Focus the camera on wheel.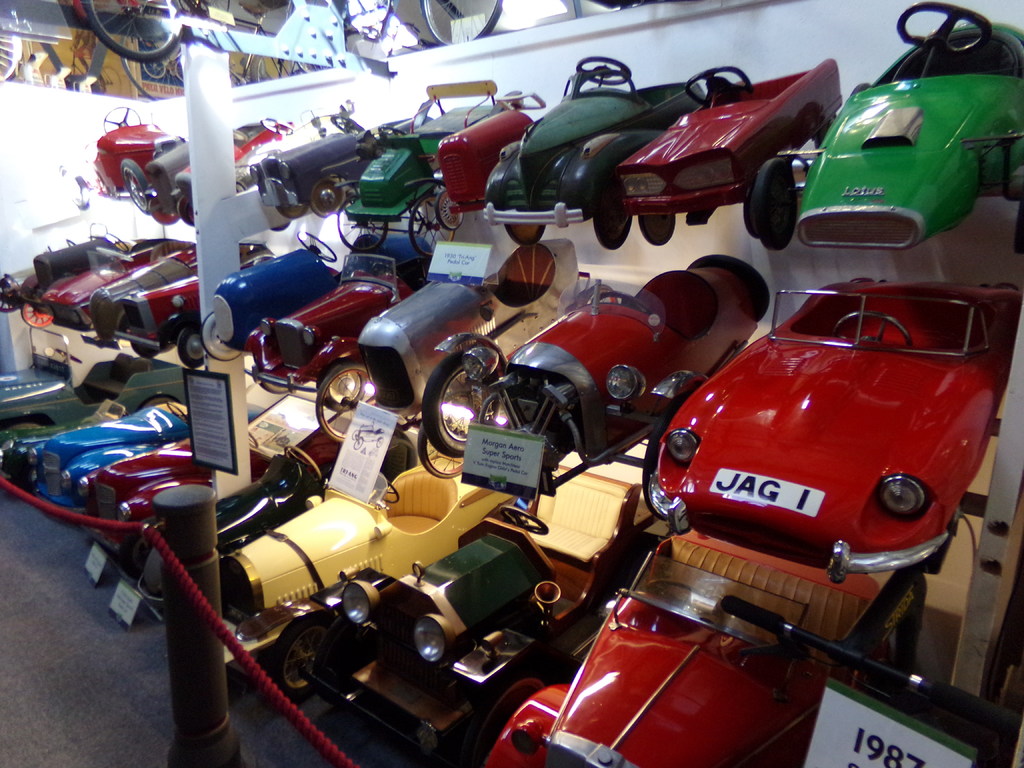
Focus region: (x1=350, y1=429, x2=356, y2=441).
